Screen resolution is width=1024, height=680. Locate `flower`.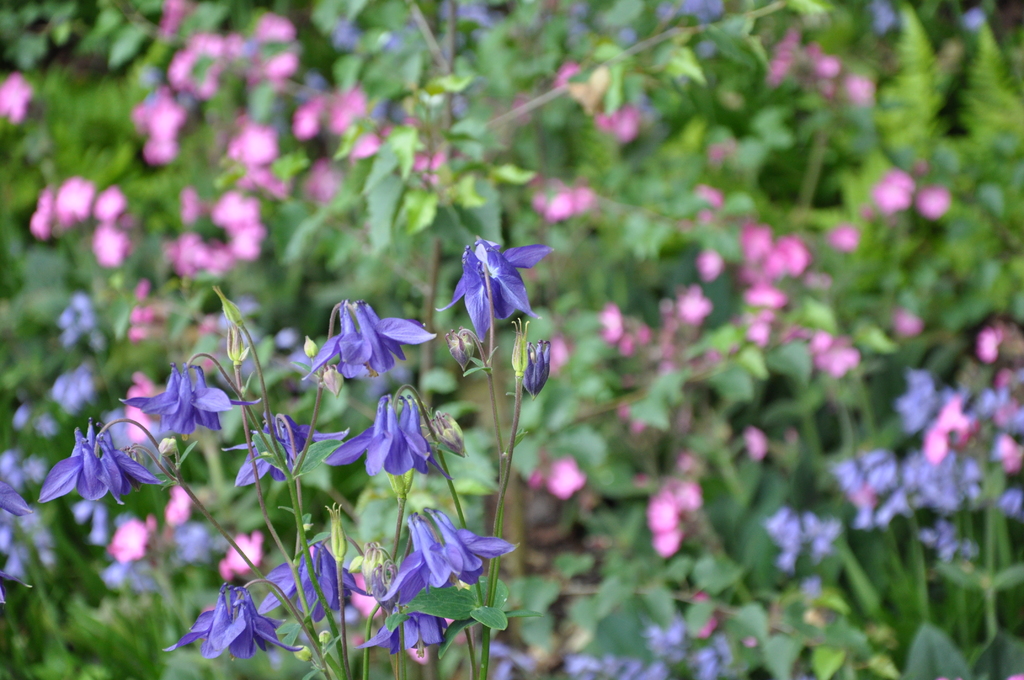
457, 234, 546, 349.
